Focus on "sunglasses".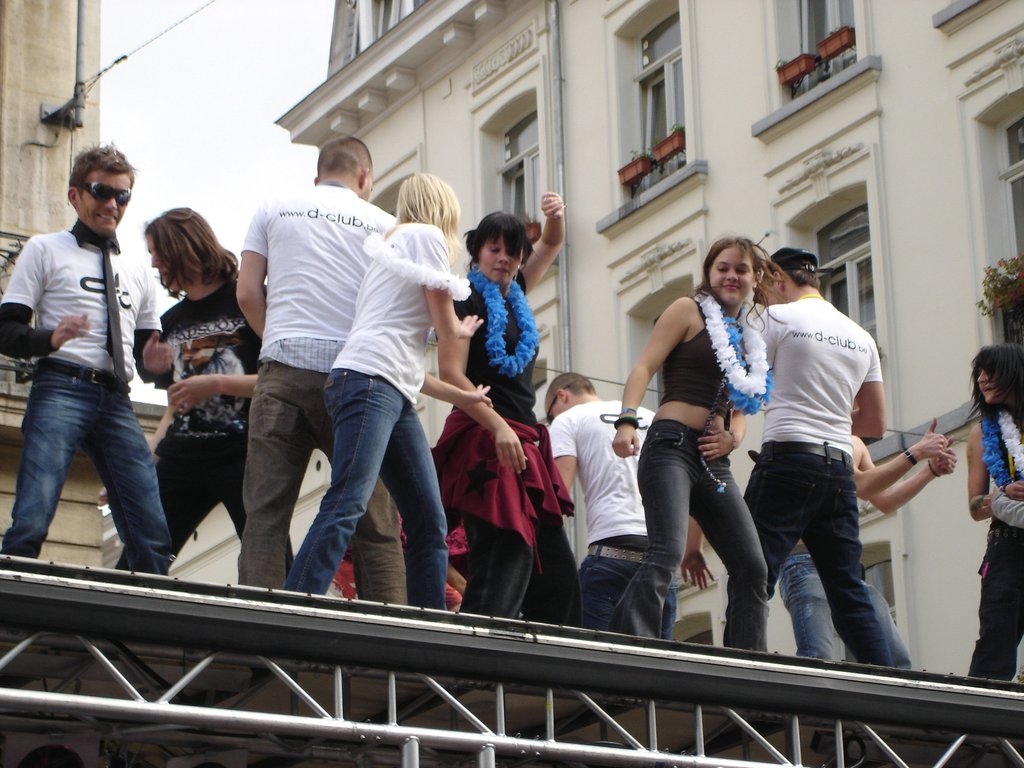
Focused at {"x1": 75, "y1": 178, "x2": 131, "y2": 207}.
